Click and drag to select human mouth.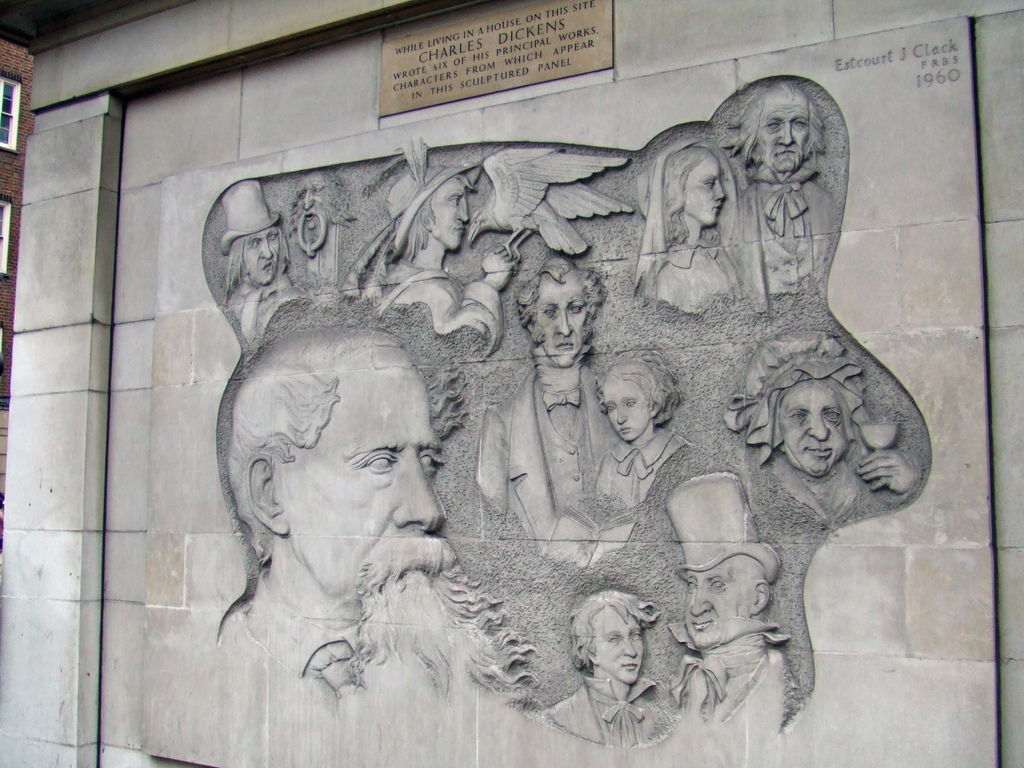
Selection: 624:660:637:673.
